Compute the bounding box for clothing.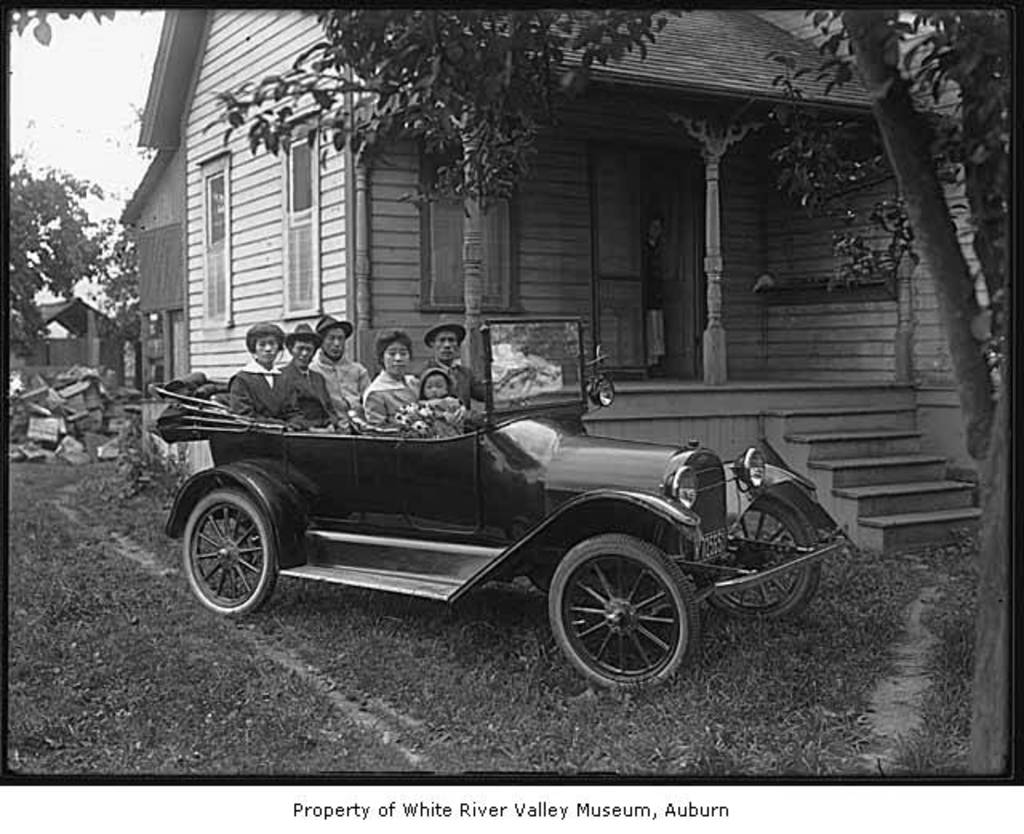
400:399:467:427.
